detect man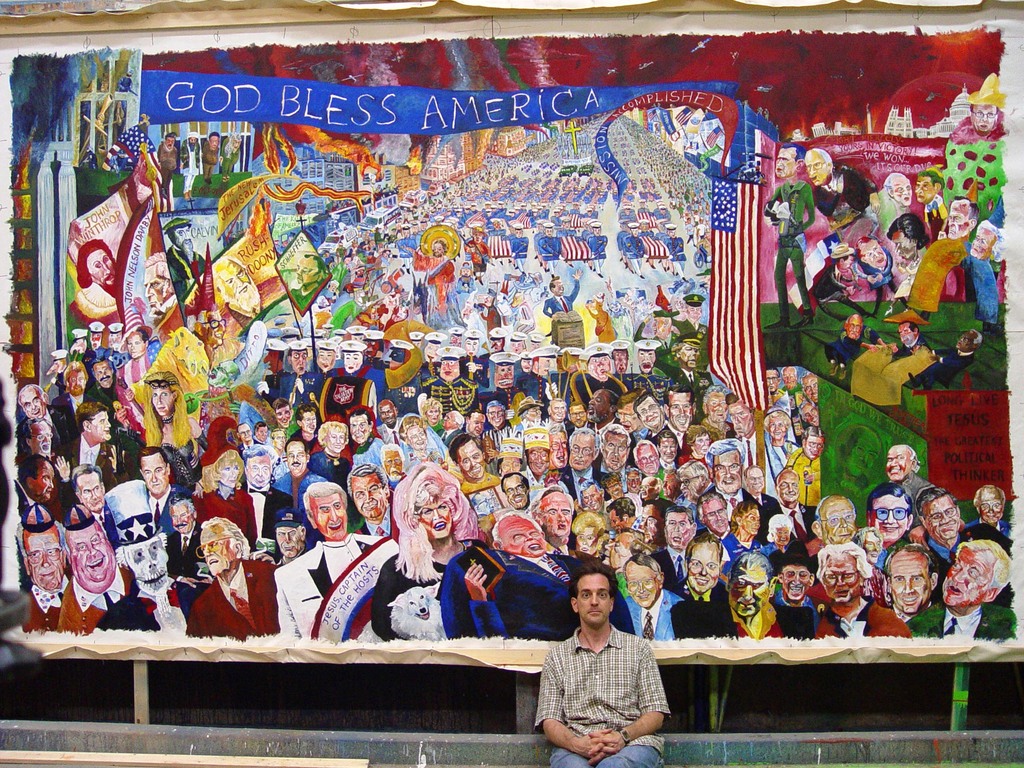
[163, 216, 209, 289]
